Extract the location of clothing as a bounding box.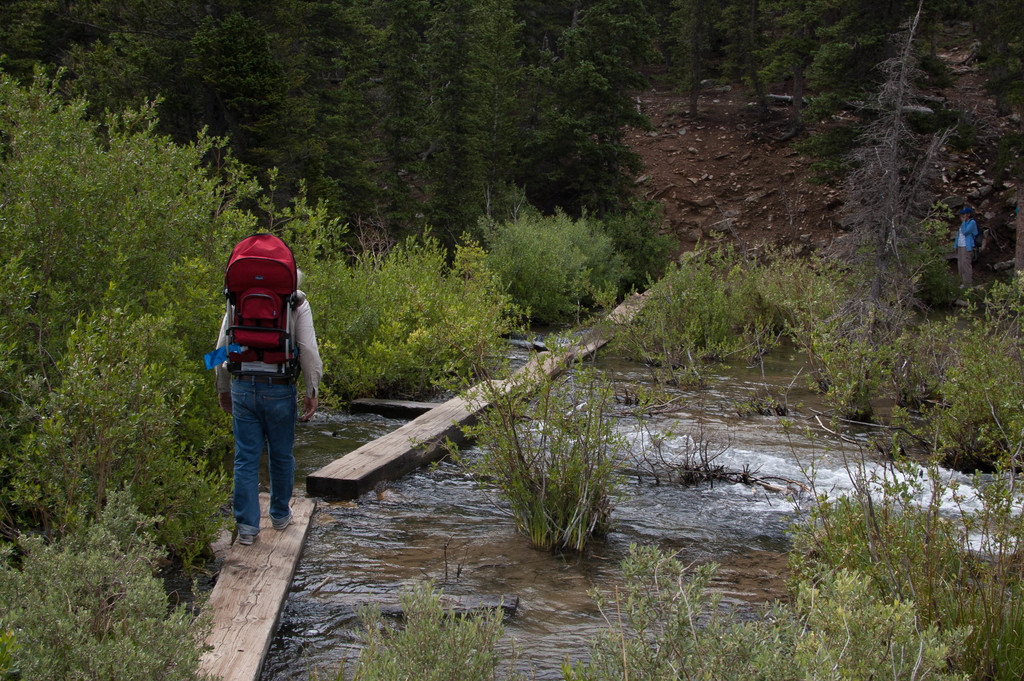
[left=205, top=239, right=307, bottom=531].
